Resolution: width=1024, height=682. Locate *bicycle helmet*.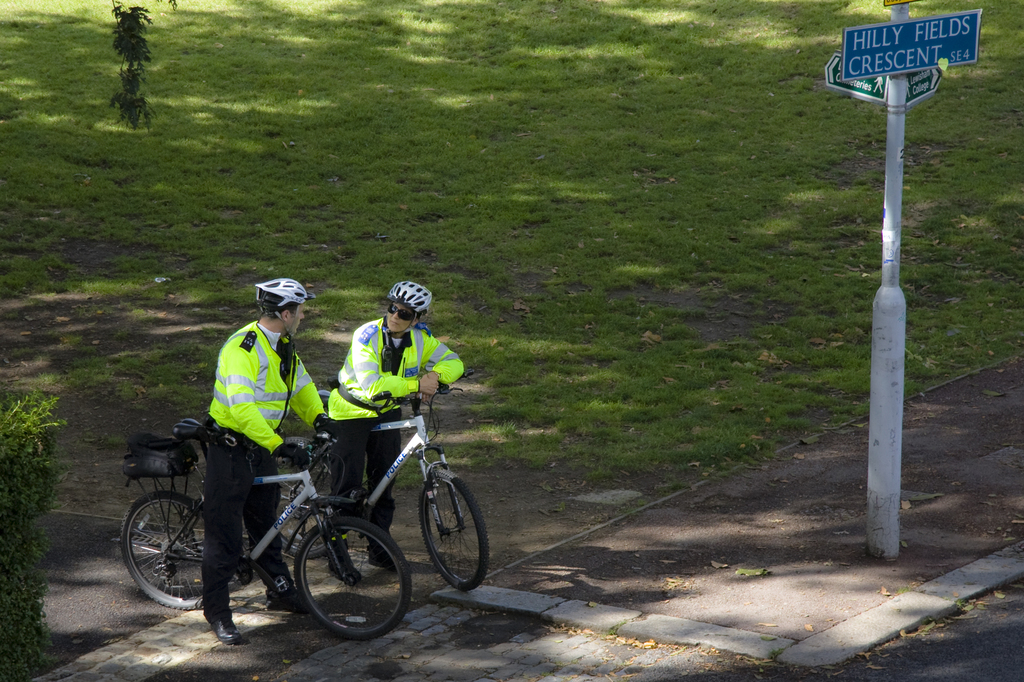
{"x1": 252, "y1": 276, "x2": 305, "y2": 316}.
